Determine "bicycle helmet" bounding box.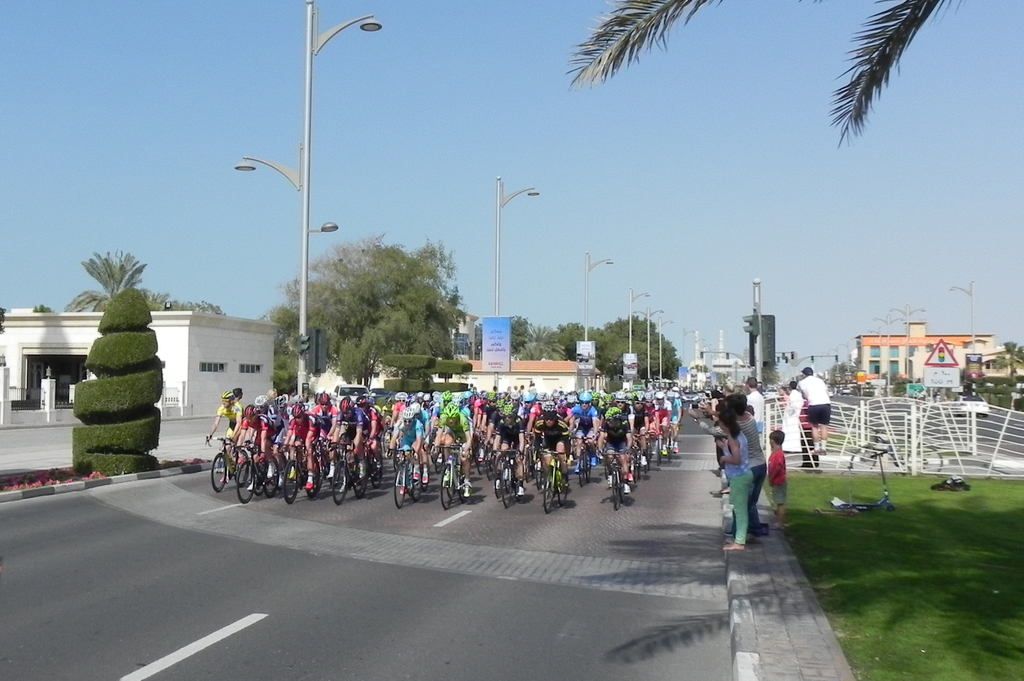
Determined: select_region(314, 391, 330, 409).
